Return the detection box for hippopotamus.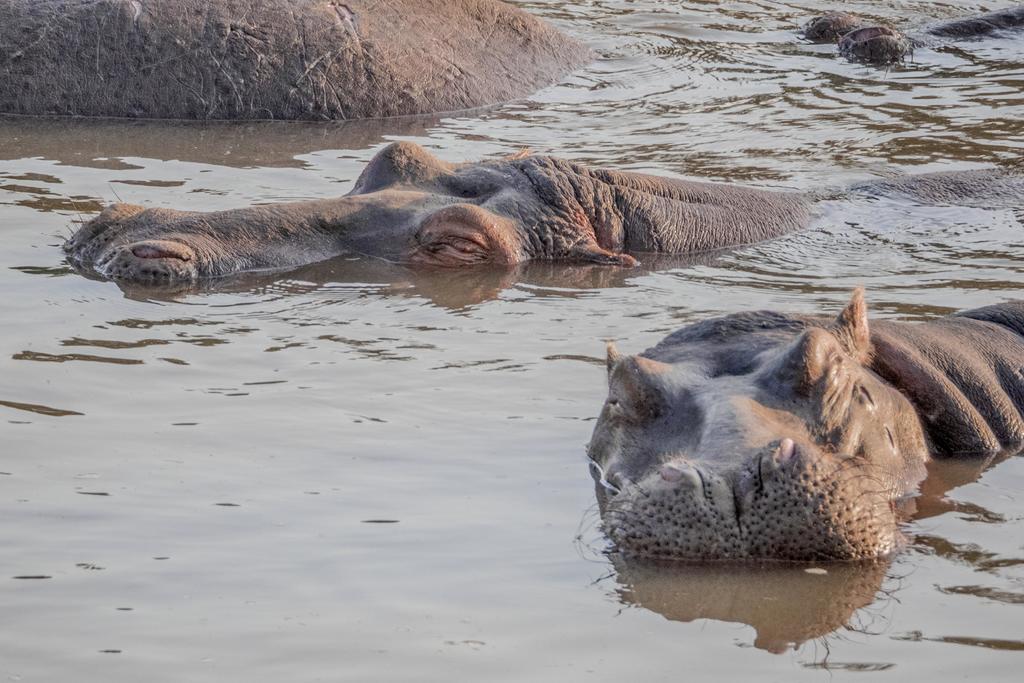
{"left": 59, "top": 140, "right": 1023, "bottom": 278}.
